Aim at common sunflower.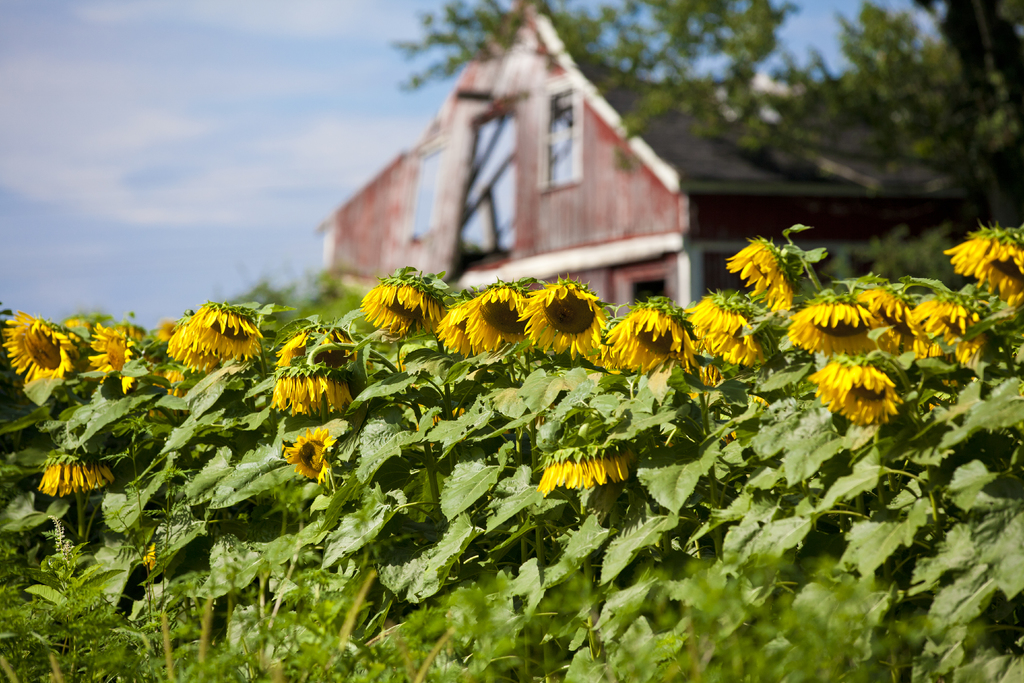
Aimed at select_region(9, 311, 69, 389).
